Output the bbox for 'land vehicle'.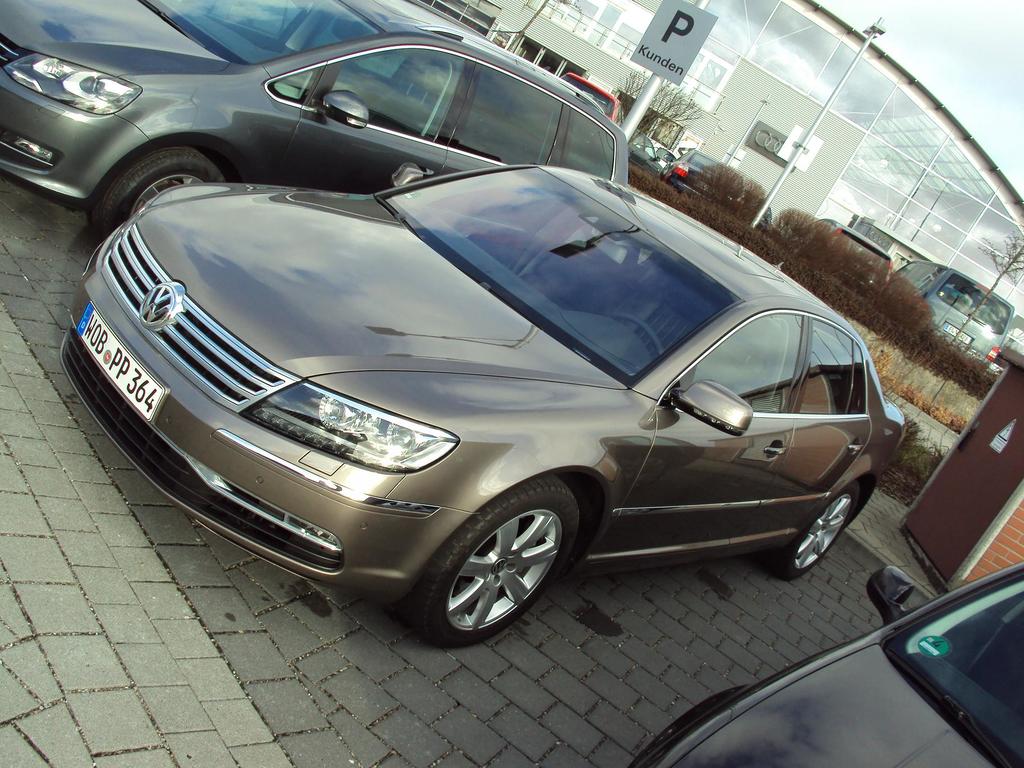
802/219/888/303.
